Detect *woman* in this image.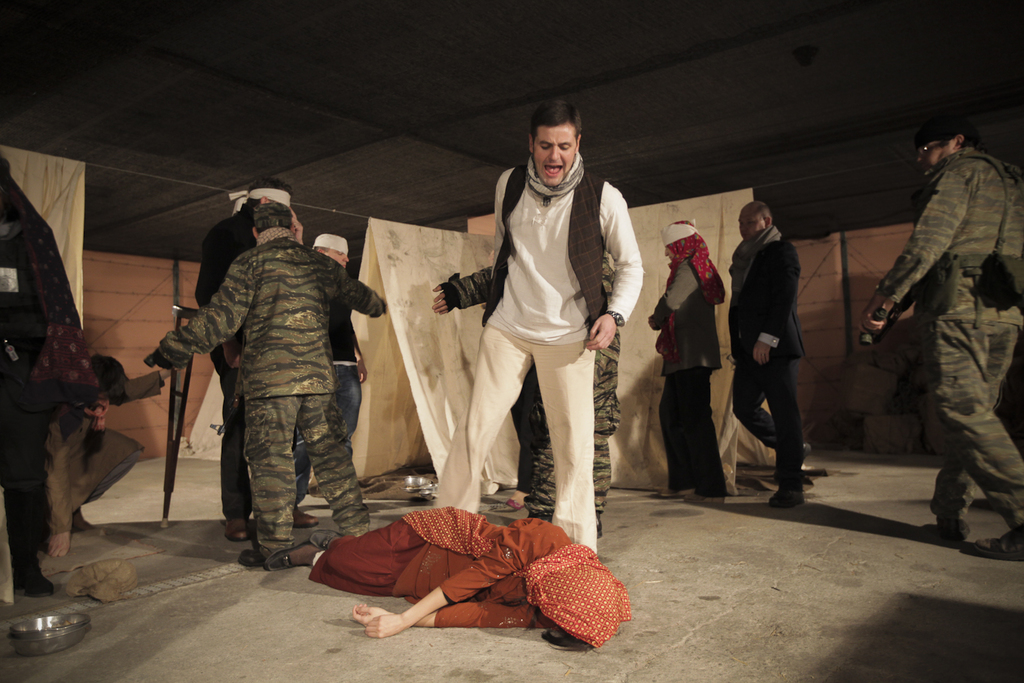
Detection: rect(652, 221, 728, 496).
